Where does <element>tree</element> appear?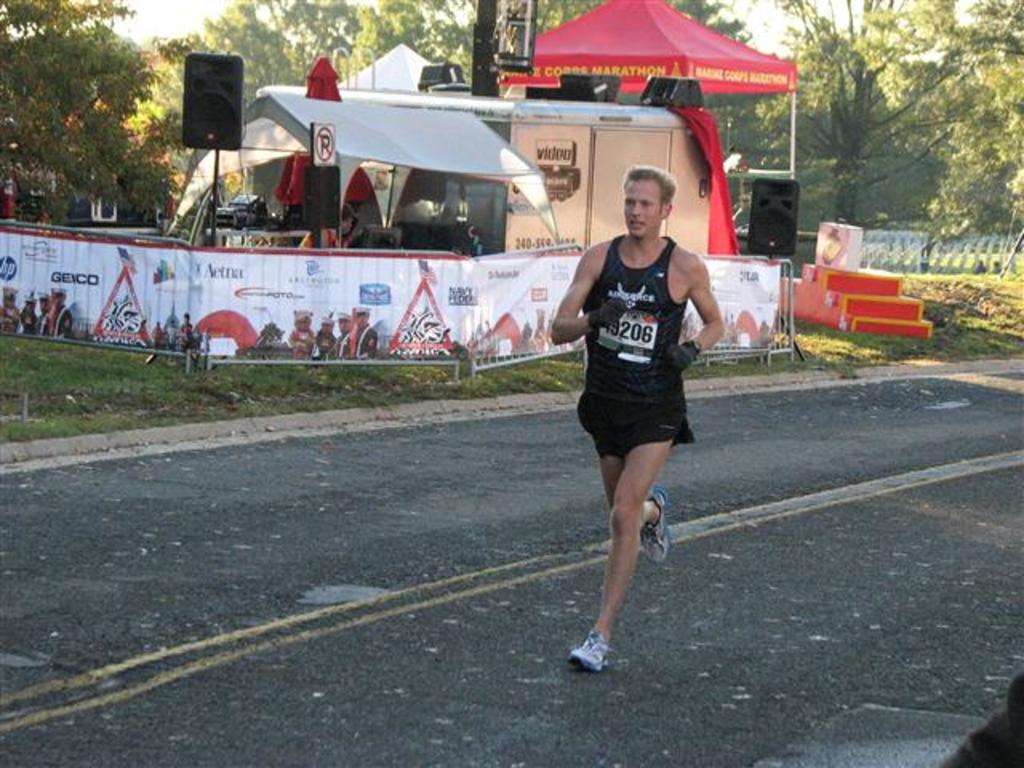
Appears at pyautogui.locateOnScreen(27, 18, 165, 222).
